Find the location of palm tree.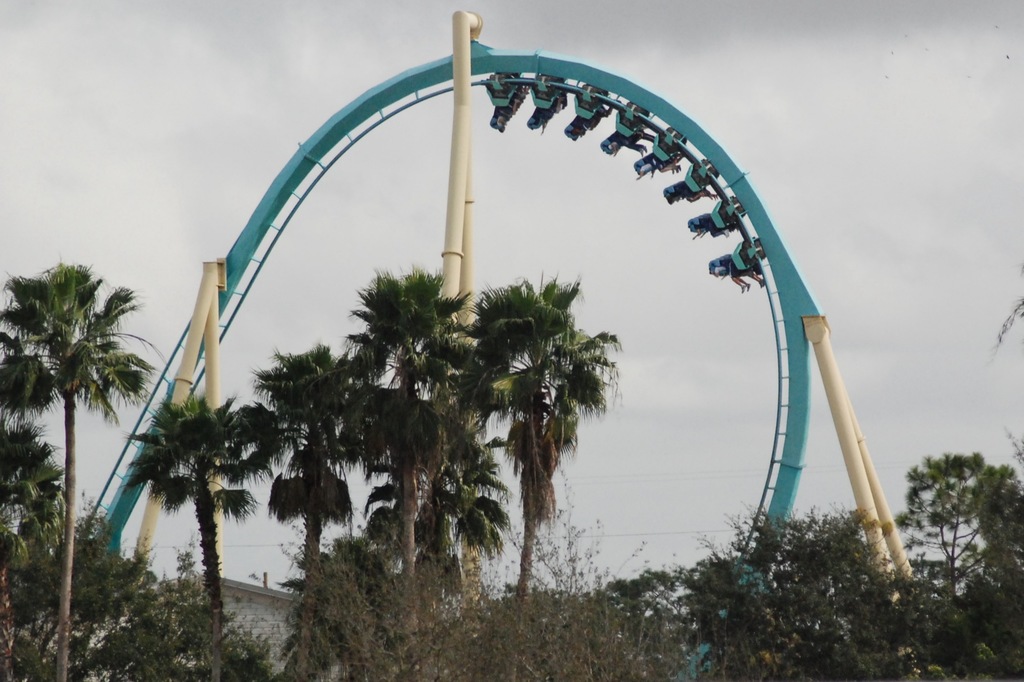
Location: {"left": 0, "top": 411, "right": 75, "bottom": 666}.
